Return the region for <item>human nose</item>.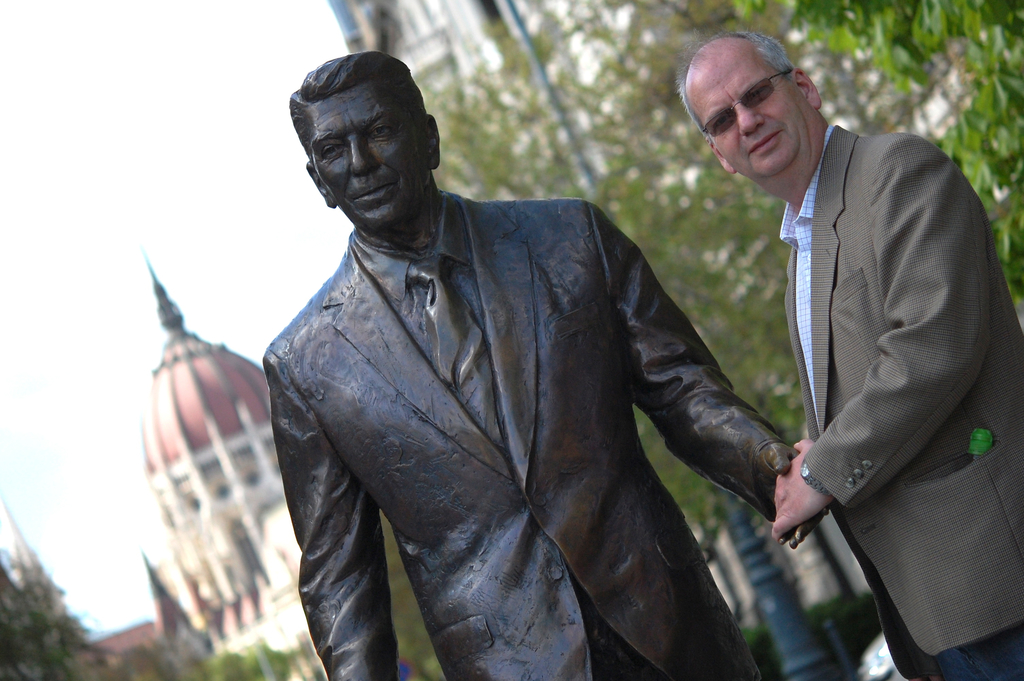
[348, 138, 383, 177].
